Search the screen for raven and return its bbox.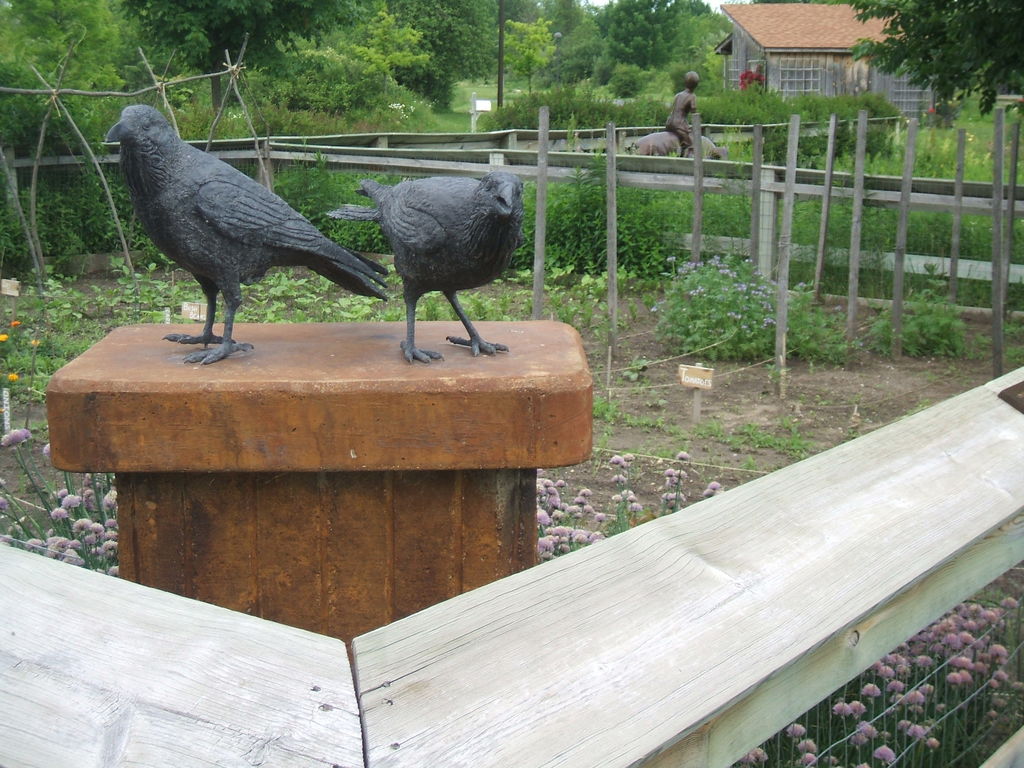
Found: rect(319, 168, 526, 368).
